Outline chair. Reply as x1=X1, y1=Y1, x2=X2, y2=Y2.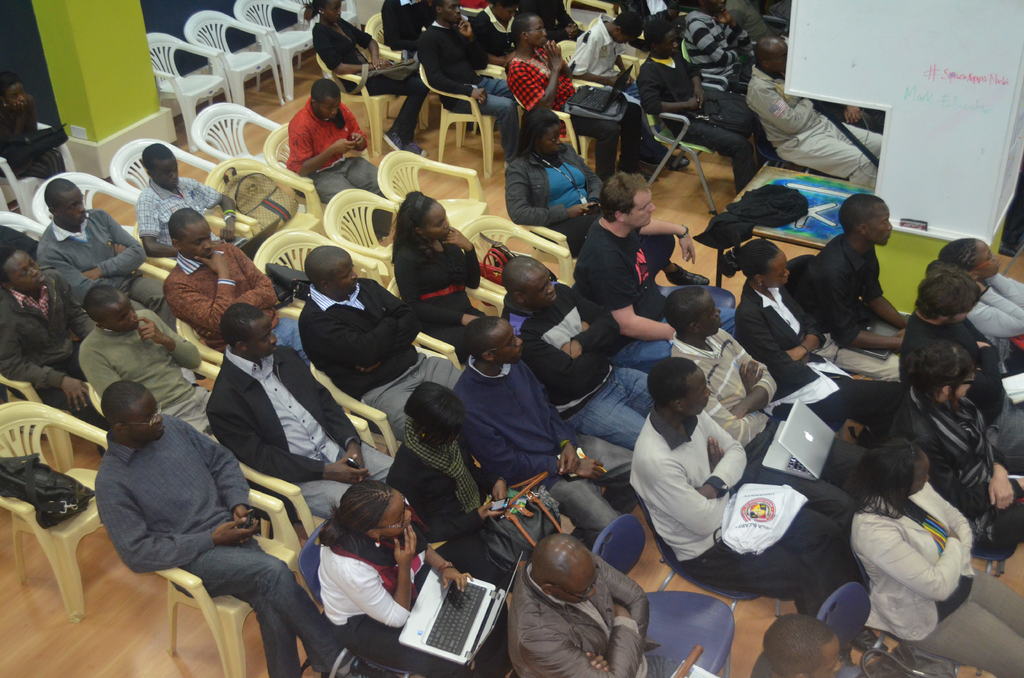
x1=783, y1=254, x2=812, y2=291.
